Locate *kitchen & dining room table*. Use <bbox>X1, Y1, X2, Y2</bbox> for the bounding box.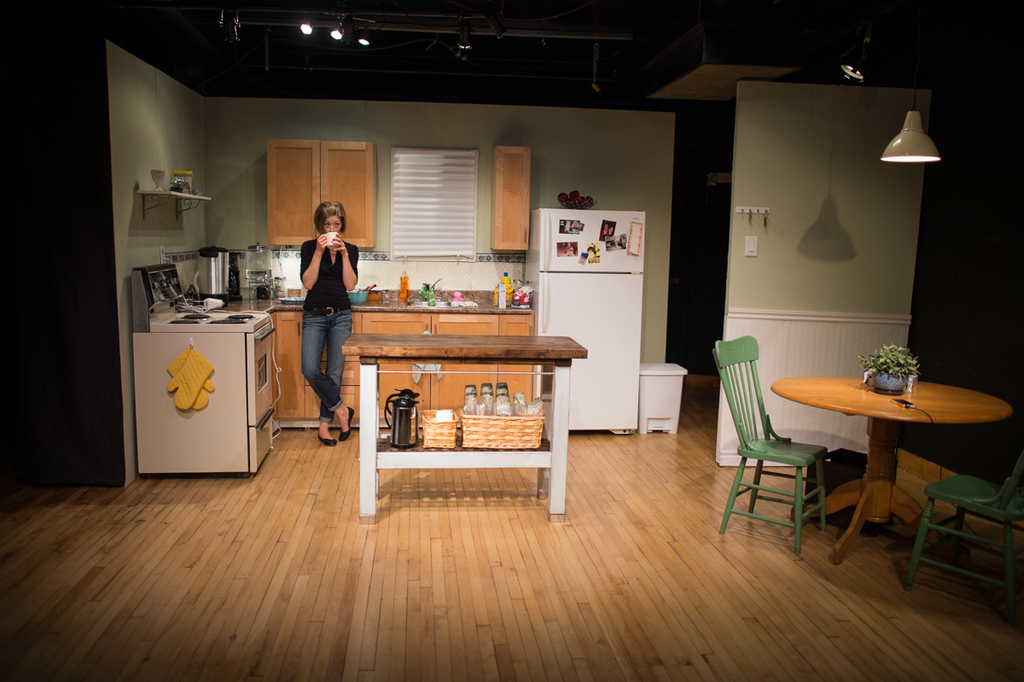
<bbox>733, 346, 1023, 558</bbox>.
